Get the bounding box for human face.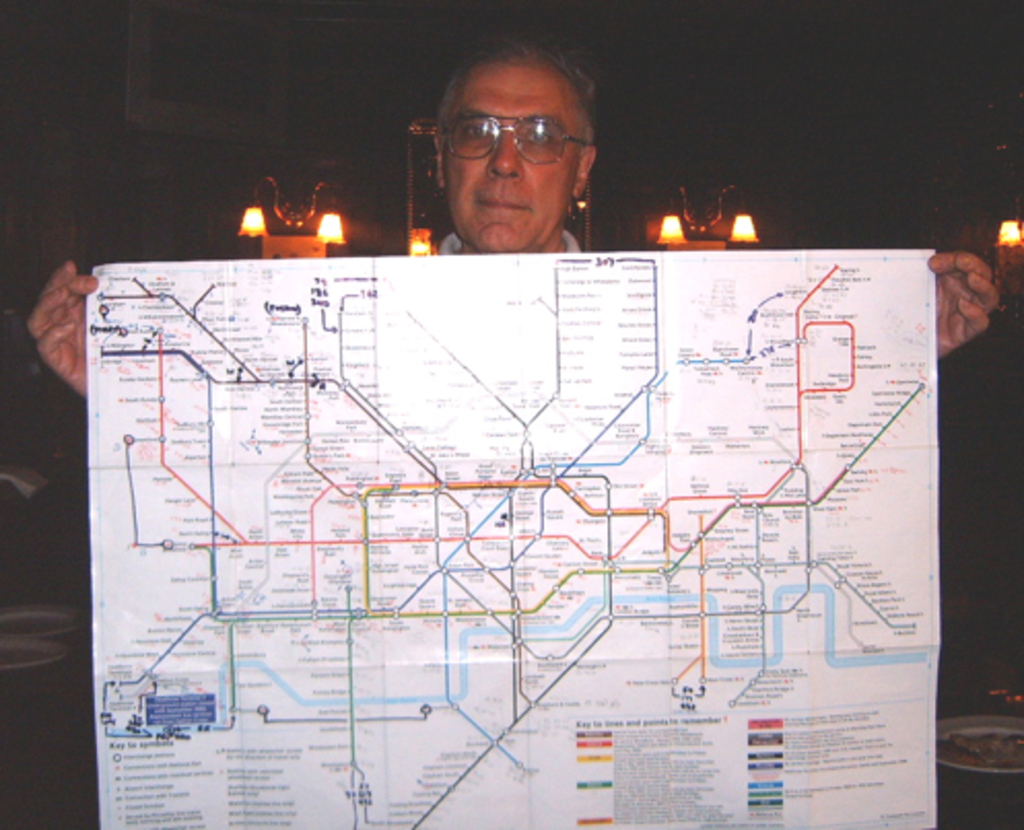
[left=445, top=62, right=585, bottom=253].
